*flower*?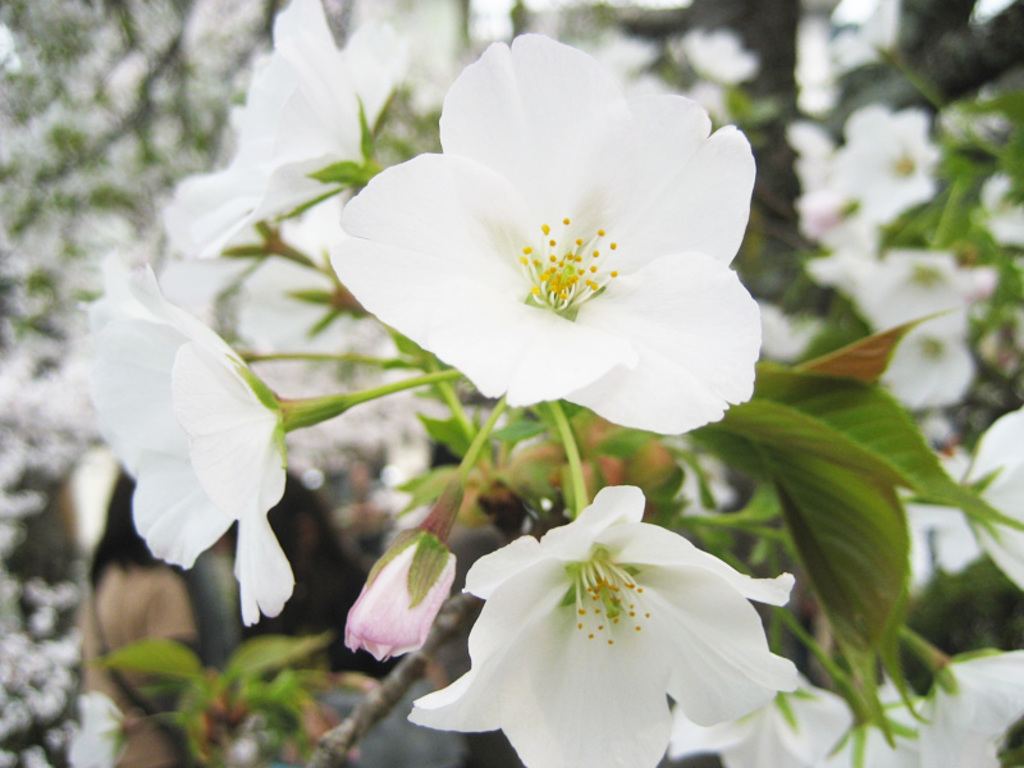
pyautogui.locateOnScreen(109, 248, 296, 628)
